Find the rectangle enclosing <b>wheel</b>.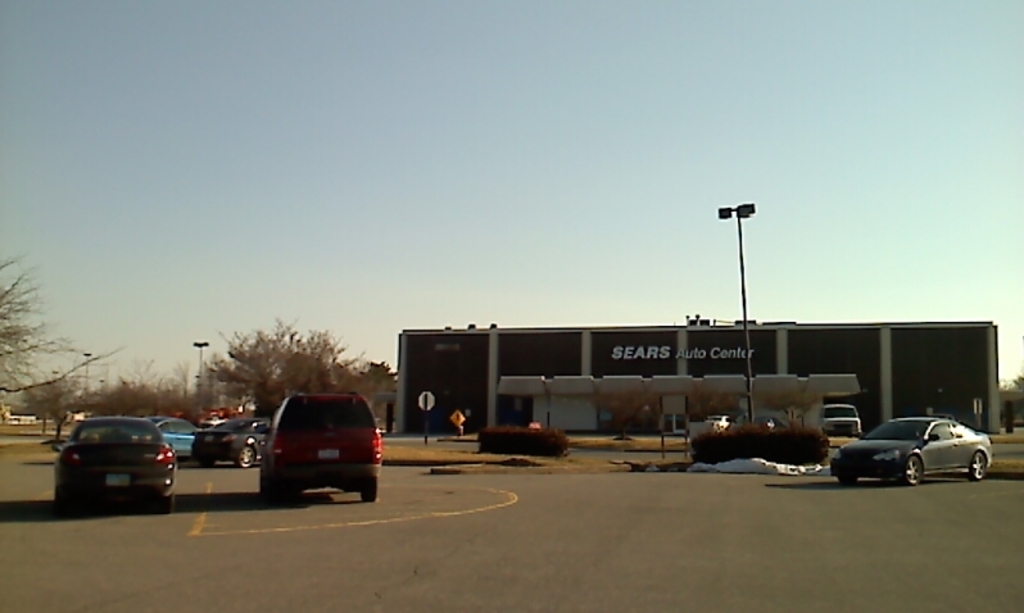
select_region(901, 454, 923, 486).
